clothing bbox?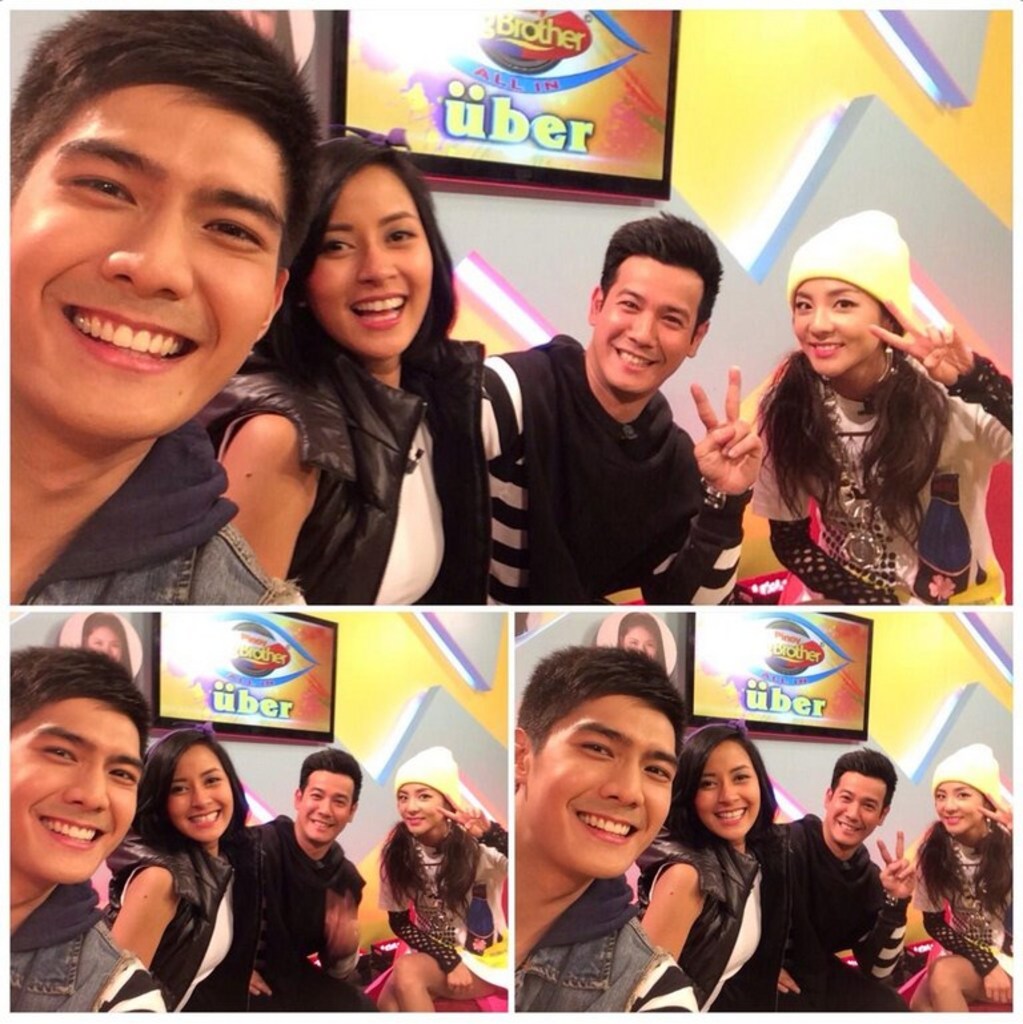
519:867:705:1012
